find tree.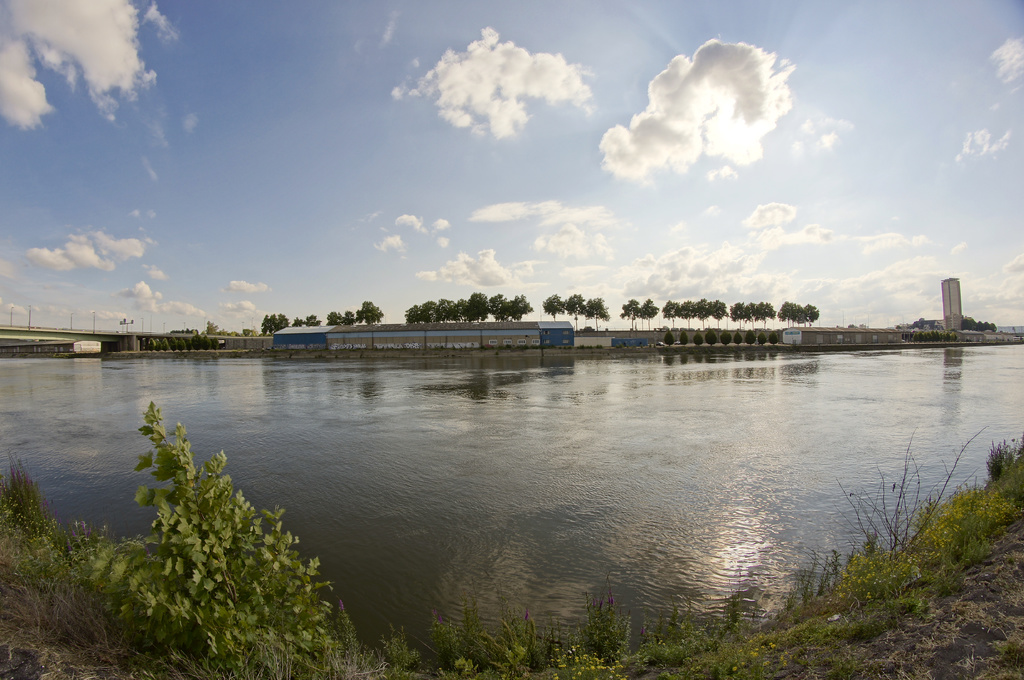
crop(565, 291, 588, 324).
